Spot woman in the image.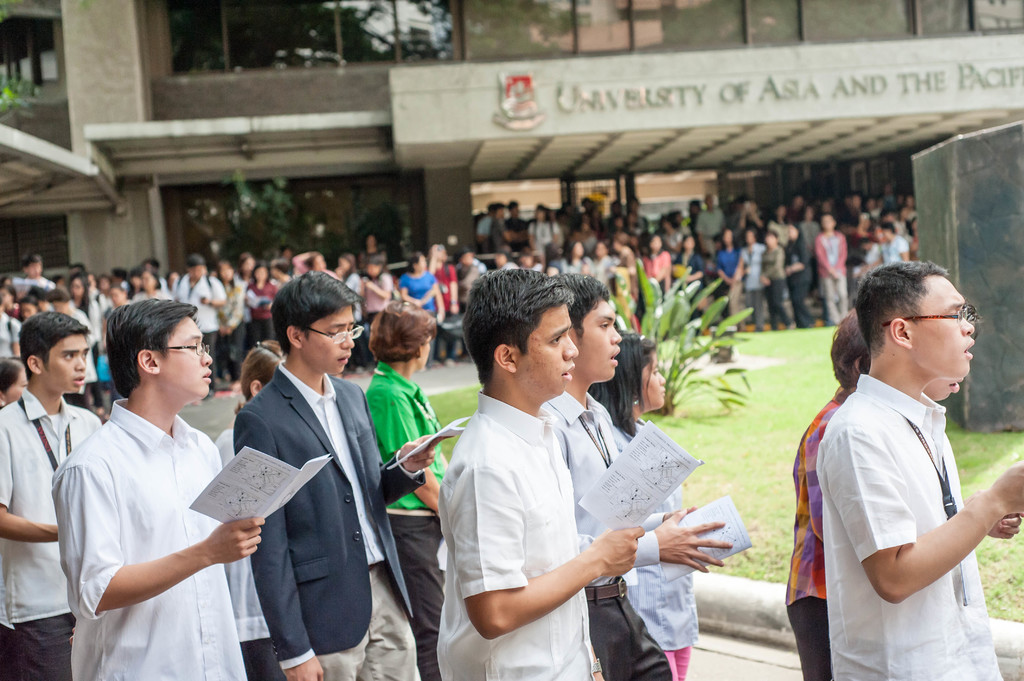
woman found at (left=585, top=332, right=704, bottom=680).
